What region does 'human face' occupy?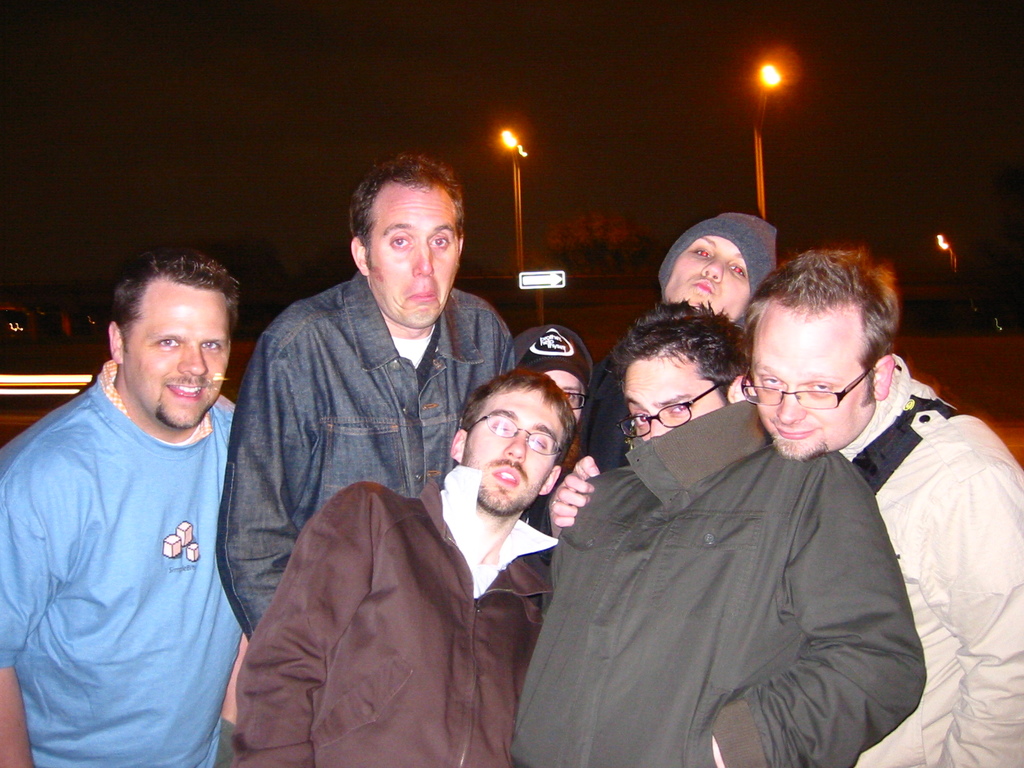
region(670, 244, 752, 312).
